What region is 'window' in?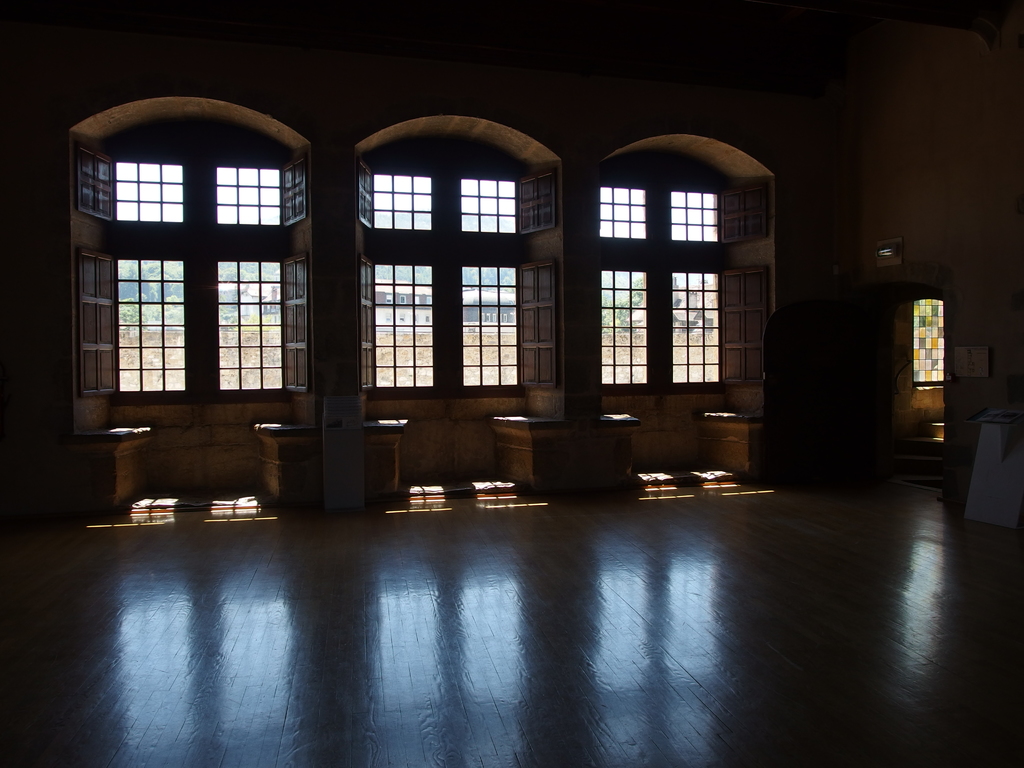
[x1=570, y1=136, x2=764, y2=405].
